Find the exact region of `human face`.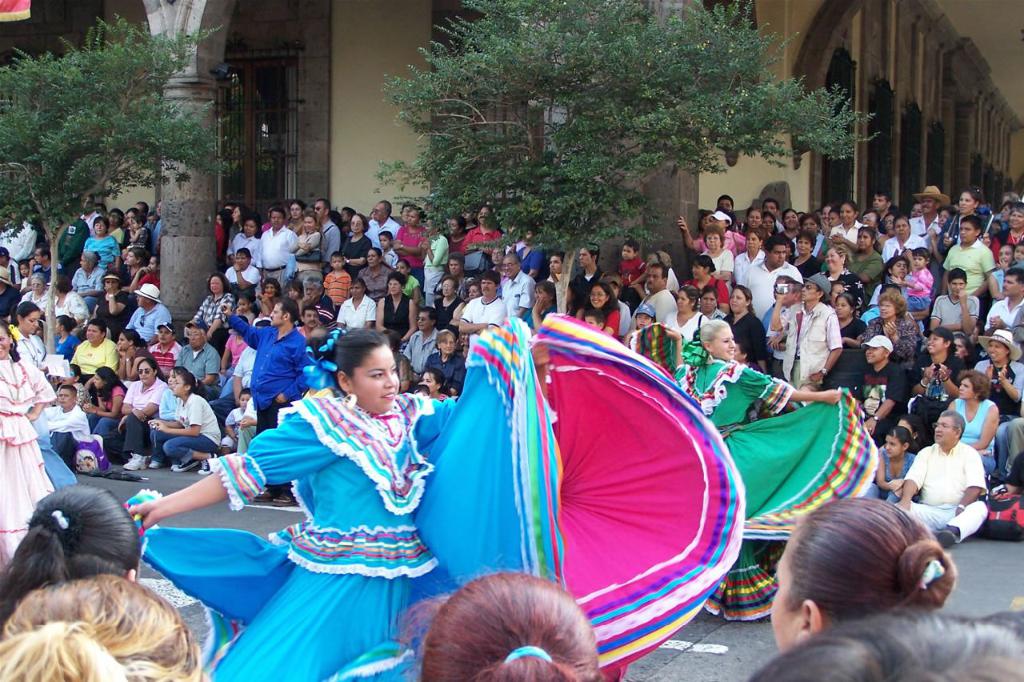
Exact region: Rect(94, 219, 106, 234).
